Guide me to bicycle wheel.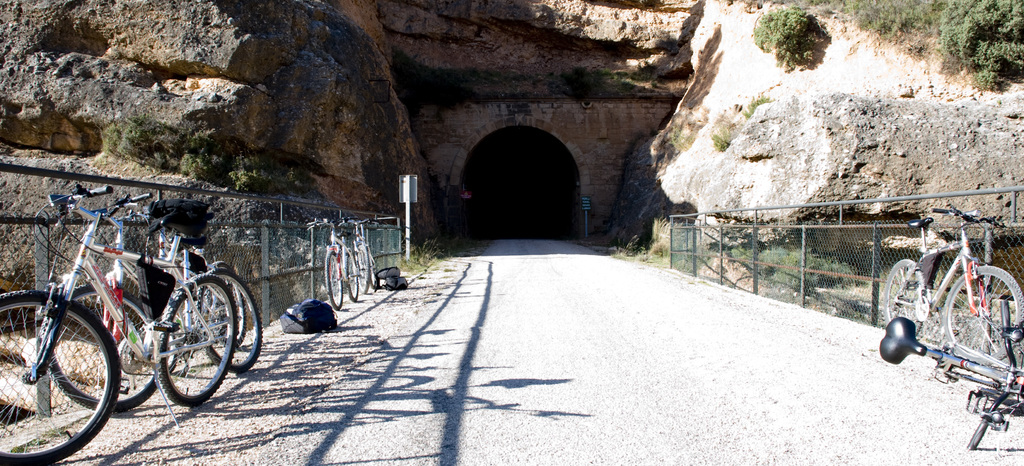
Guidance: 161 276 252 413.
